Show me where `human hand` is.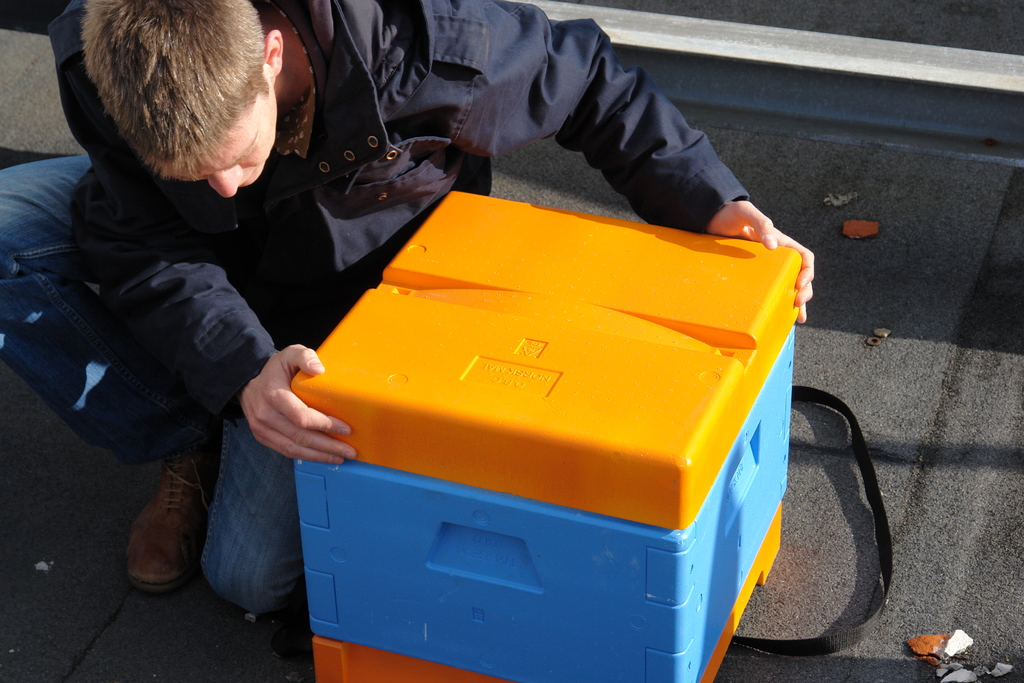
`human hand` is at bbox=[232, 335, 348, 481].
